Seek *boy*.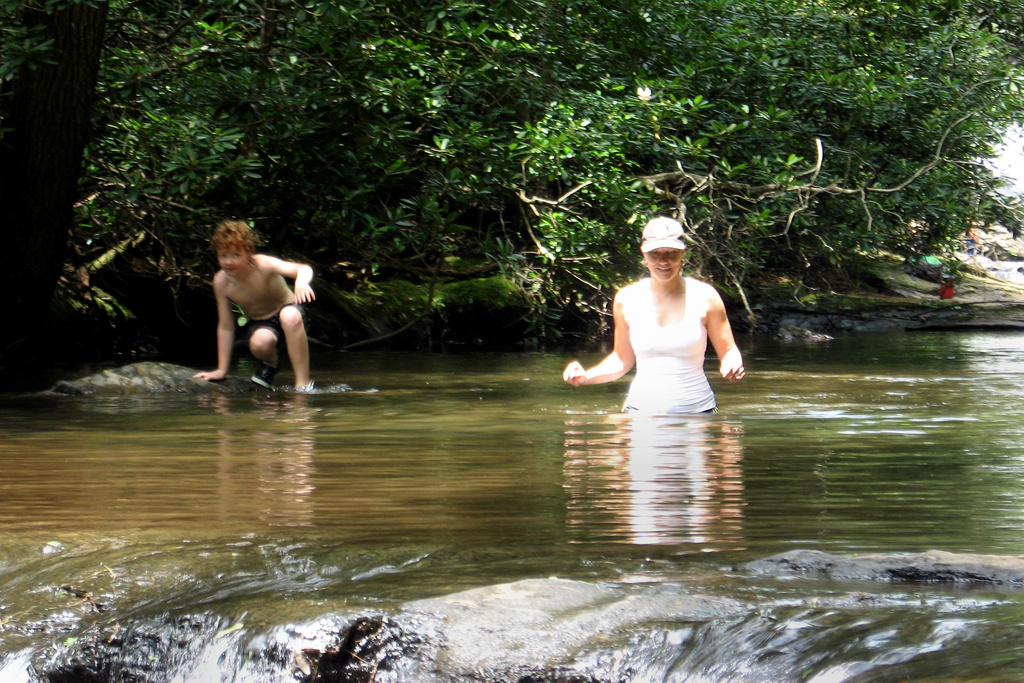
detection(196, 216, 319, 399).
